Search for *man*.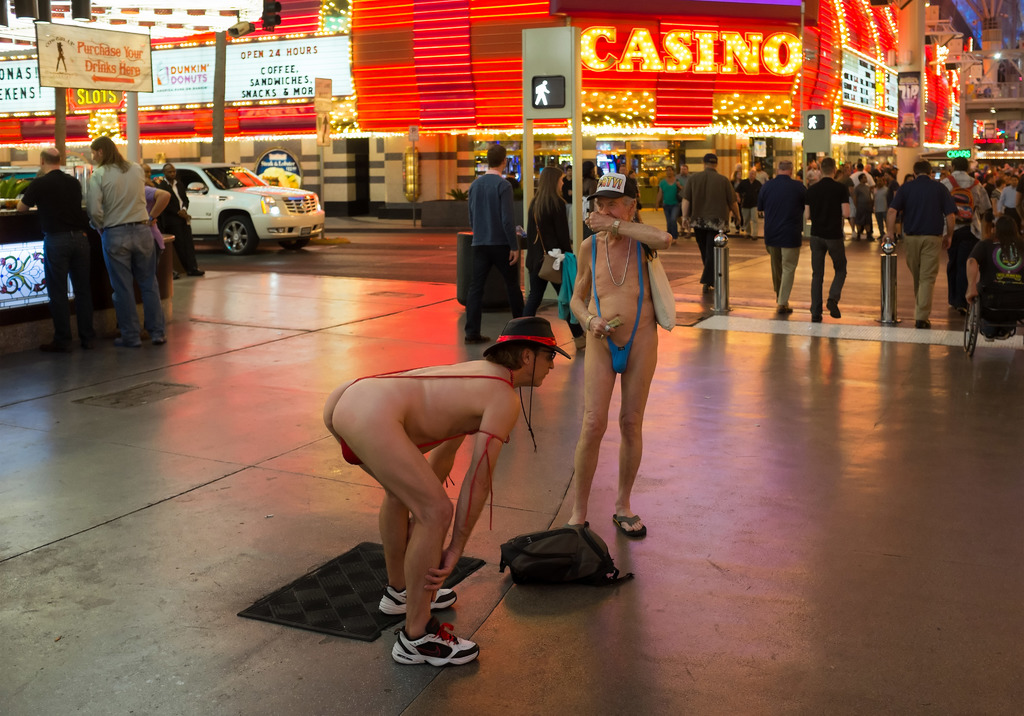
Found at <box>19,147,94,353</box>.
